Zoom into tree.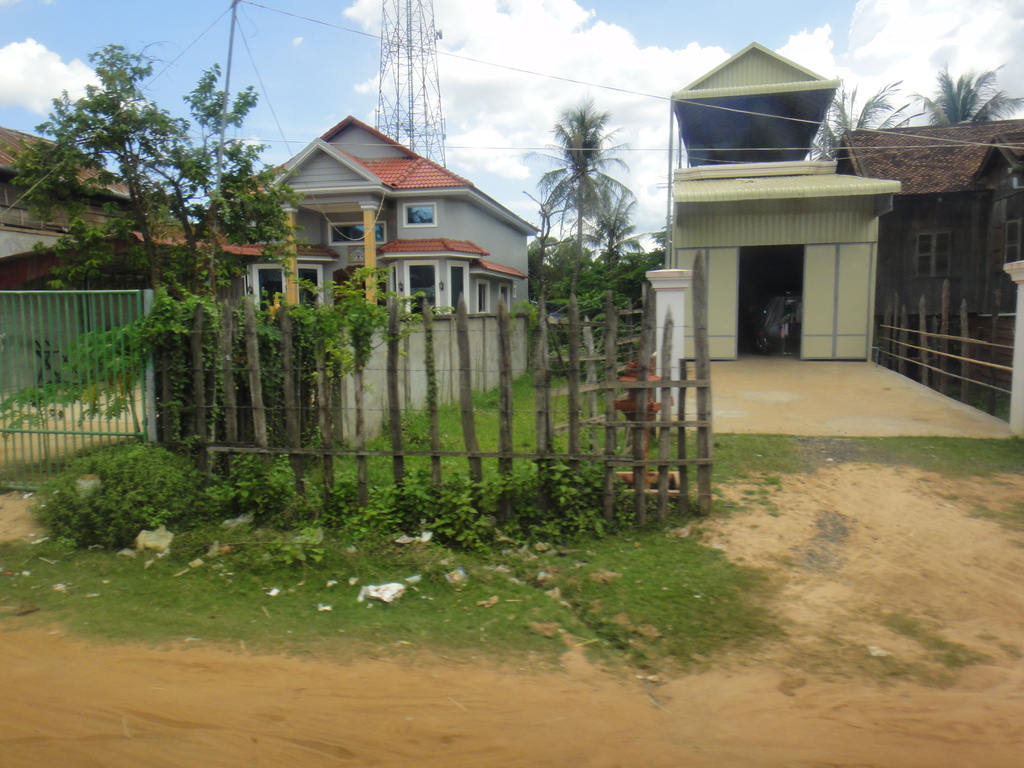
Zoom target: 31,30,287,479.
